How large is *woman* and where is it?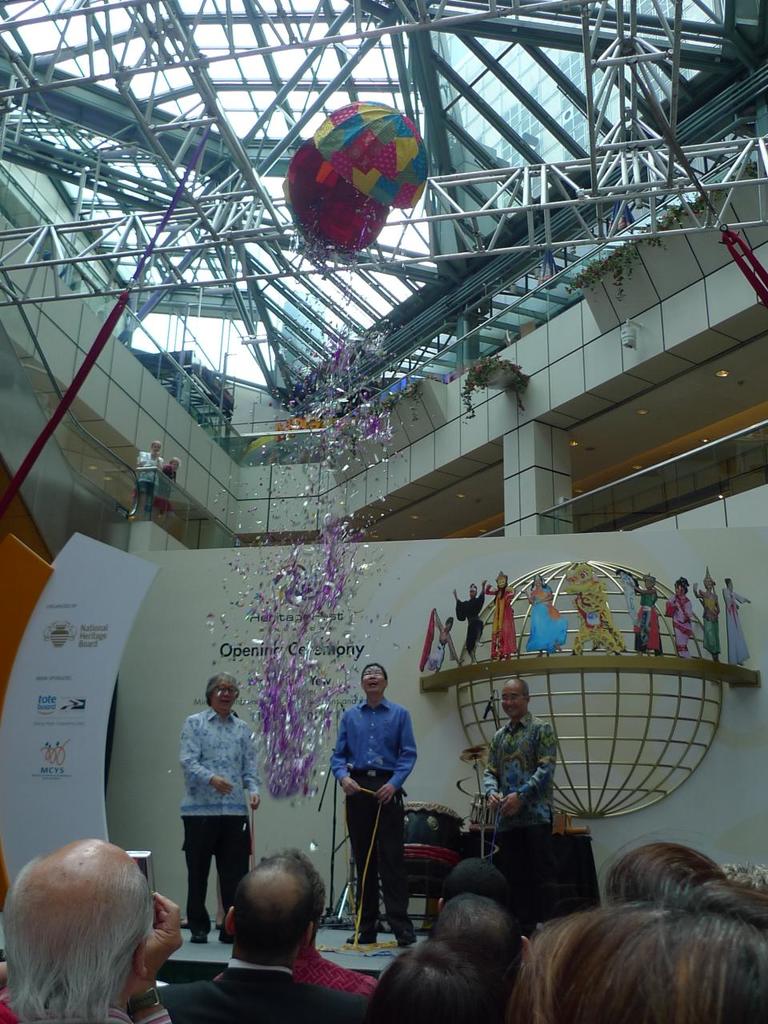
Bounding box: <bbox>172, 669, 264, 942</bbox>.
